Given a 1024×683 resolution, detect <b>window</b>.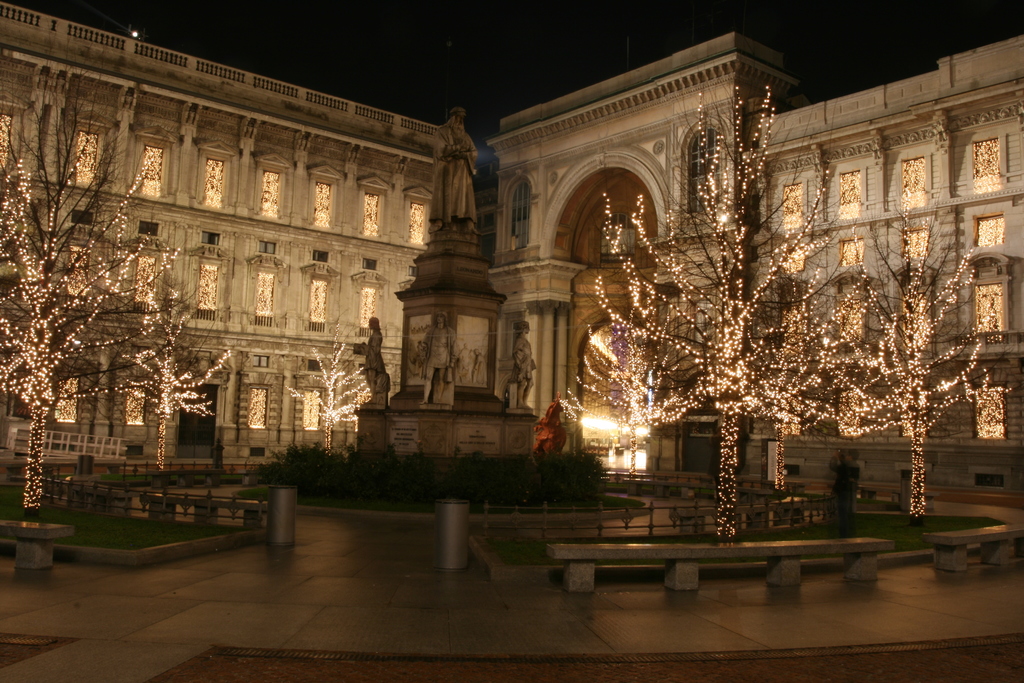
901:154:925:205.
